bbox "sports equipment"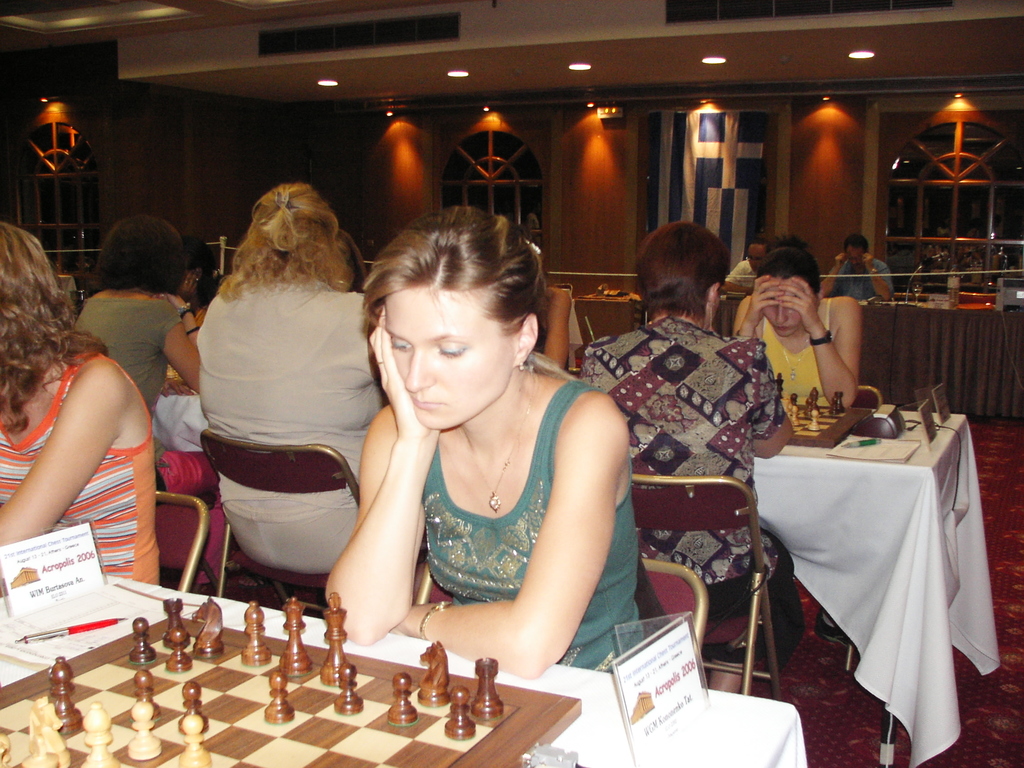
l=470, t=651, r=505, b=720
